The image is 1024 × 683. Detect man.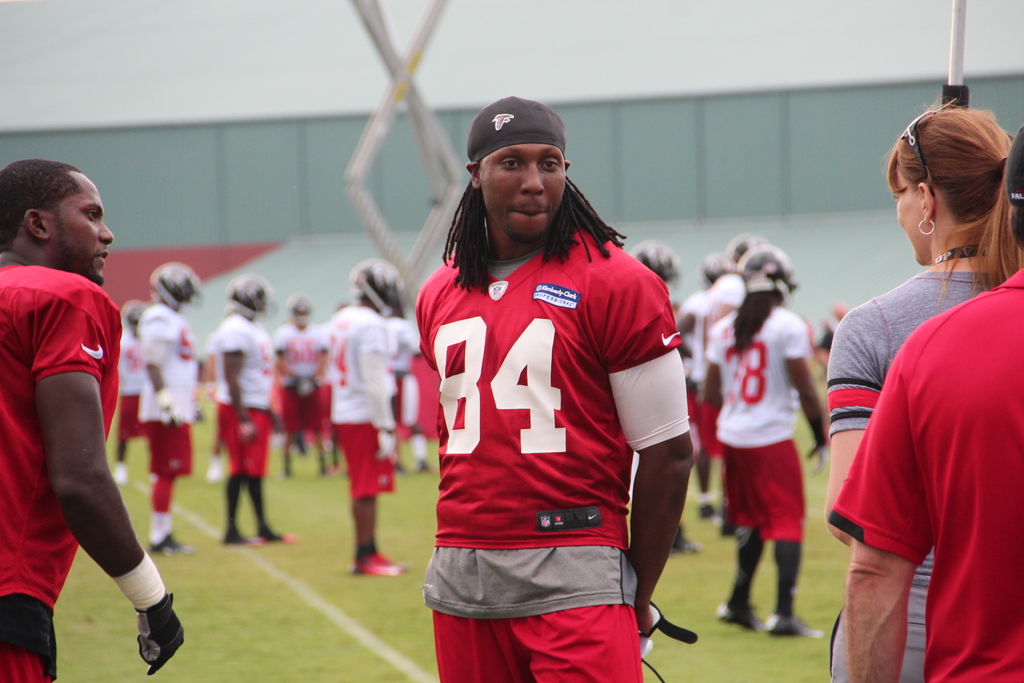
Detection: region(0, 151, 186, 666).
